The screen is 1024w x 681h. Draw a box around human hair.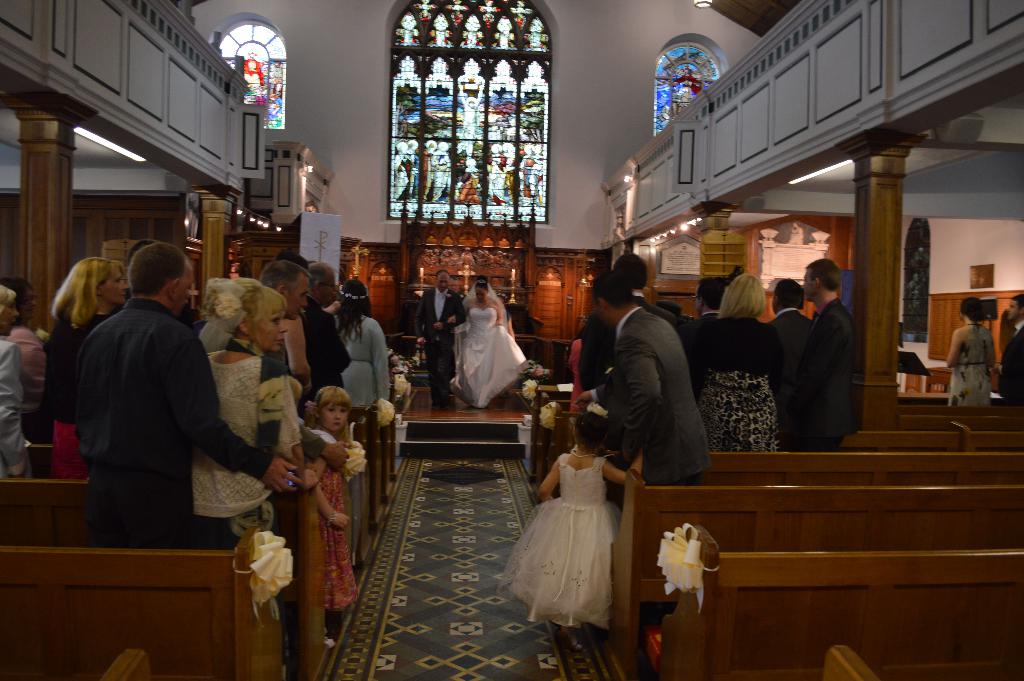
589/272/636/304.
